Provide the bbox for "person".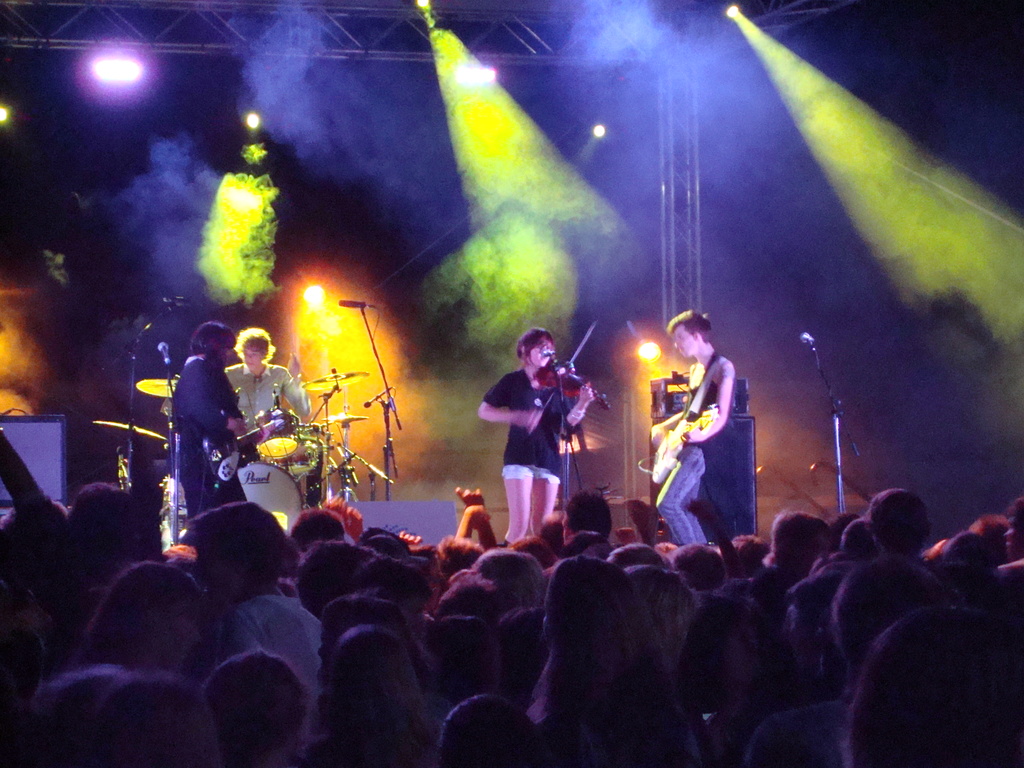
region(68, 557, 214, 673).
